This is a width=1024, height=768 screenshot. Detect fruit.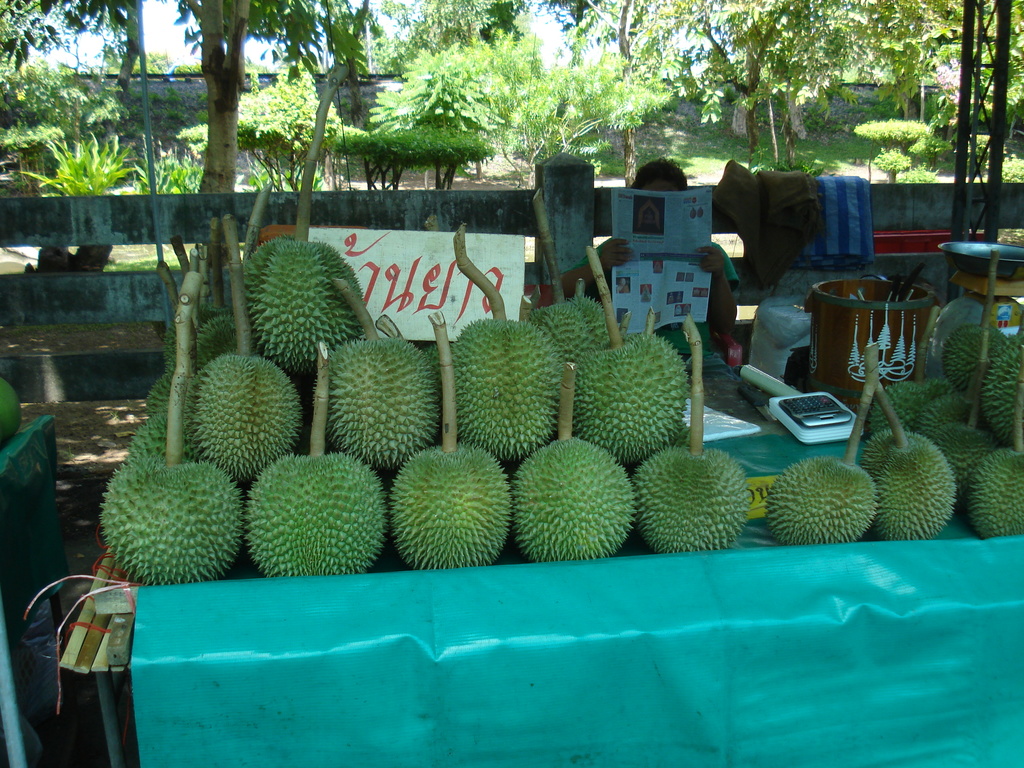
x1=865 y1=373 x2=938 y2=430.
